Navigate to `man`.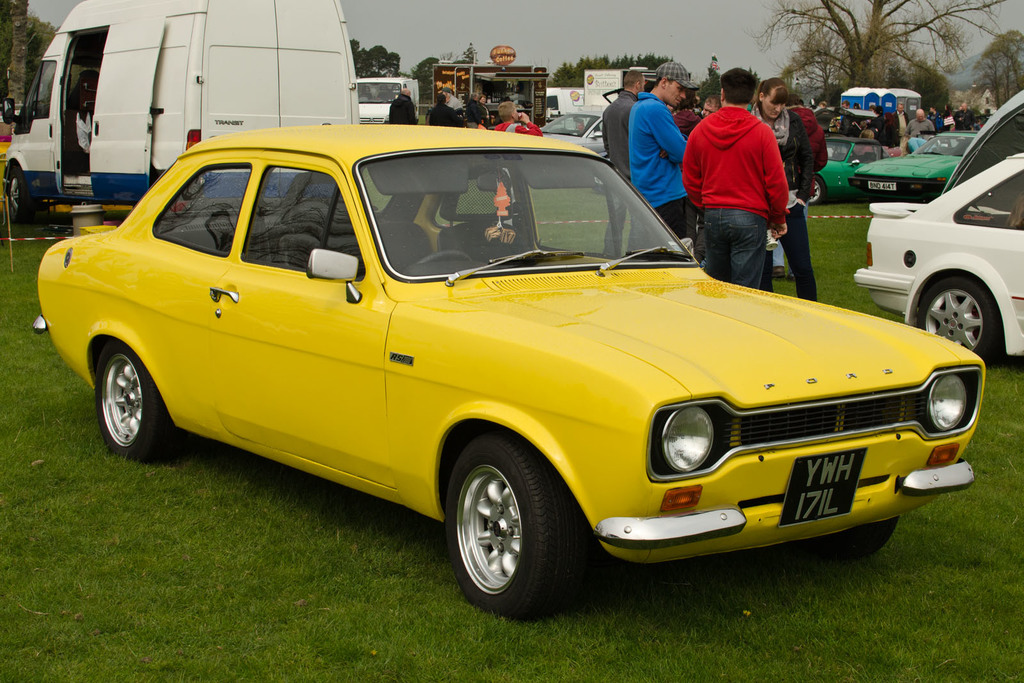
Navigation target: pyautogui.locateOnScreen(952, 104, 972, 135).
